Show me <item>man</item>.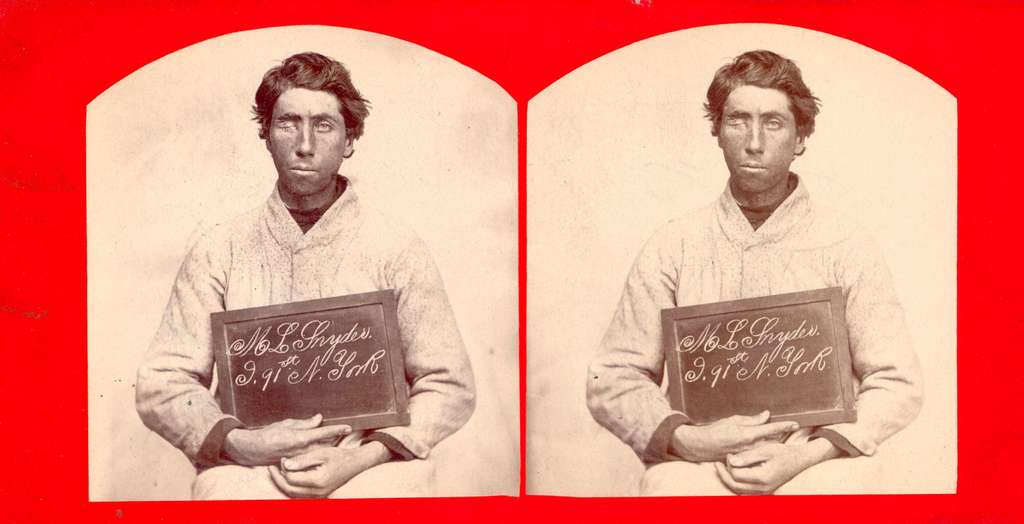
<item>man</item> is here: Rect(599, 35, 911, 495).
